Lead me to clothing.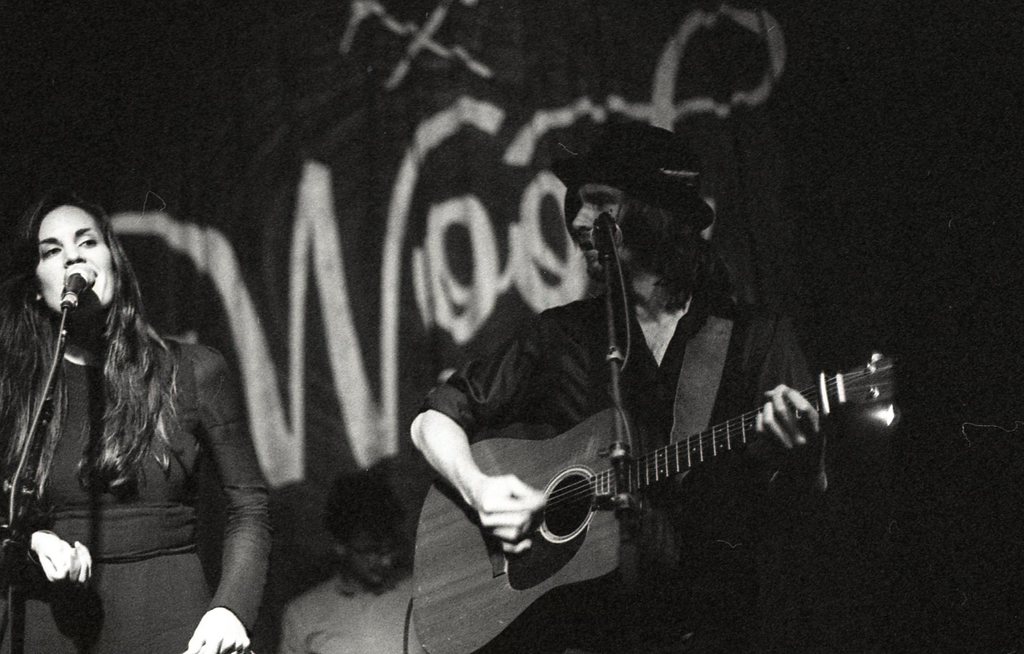
Lead to (x1=426, y1=281, x2=812, y2=653).
